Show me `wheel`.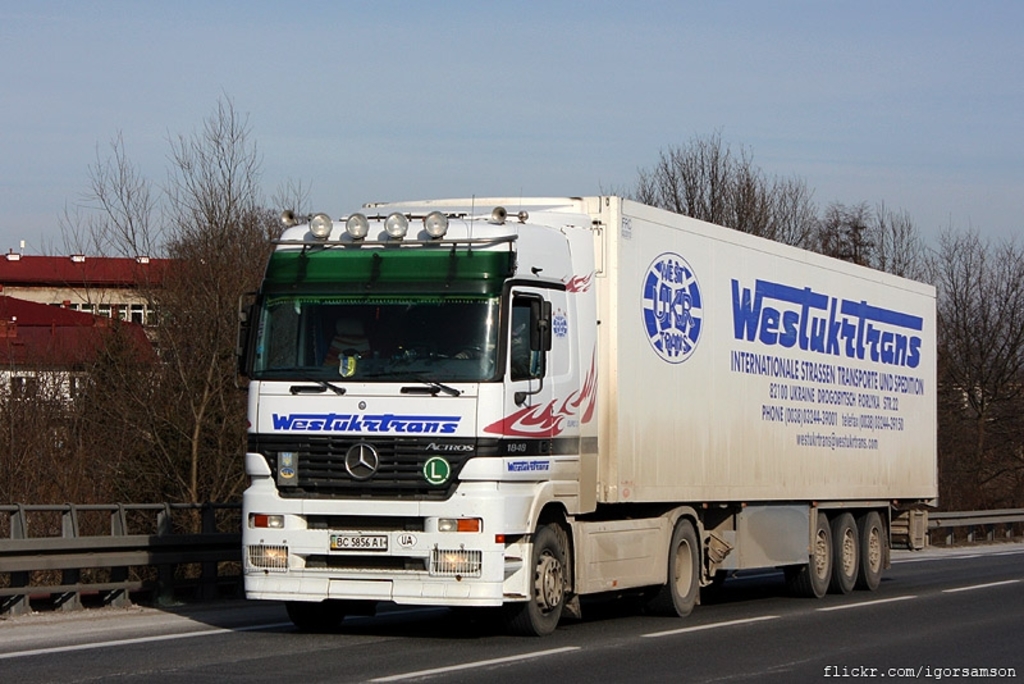
`wheel` is here: {"left": 518, "top": 525, "right": 579, "bottom": 638}.
